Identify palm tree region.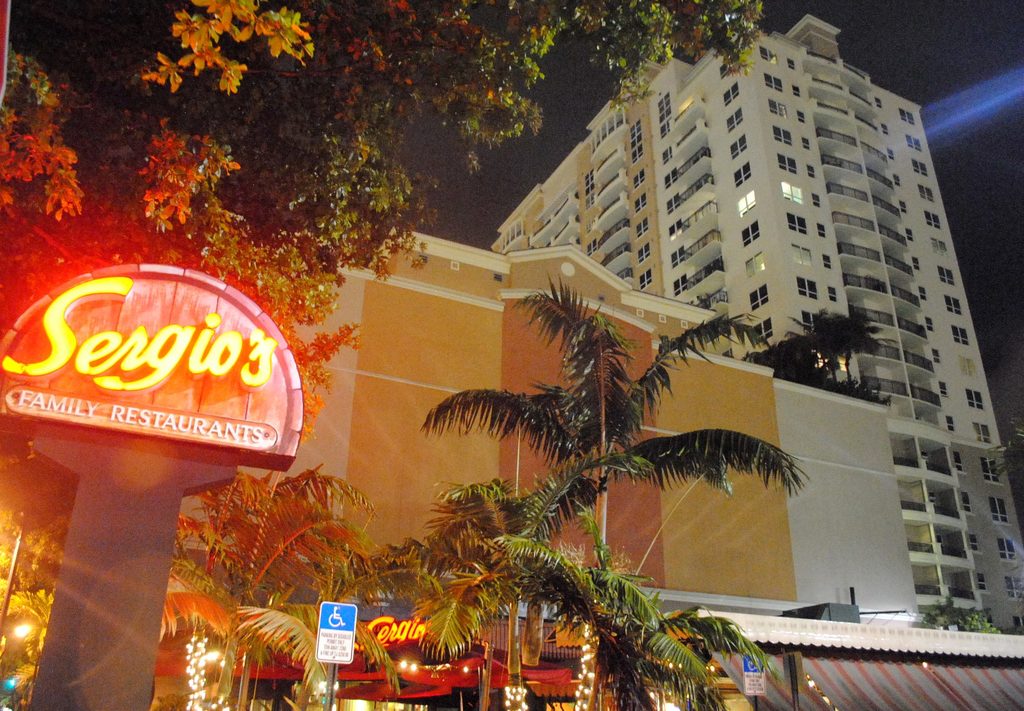
Region: select_region(367, 313, 810, 667).
